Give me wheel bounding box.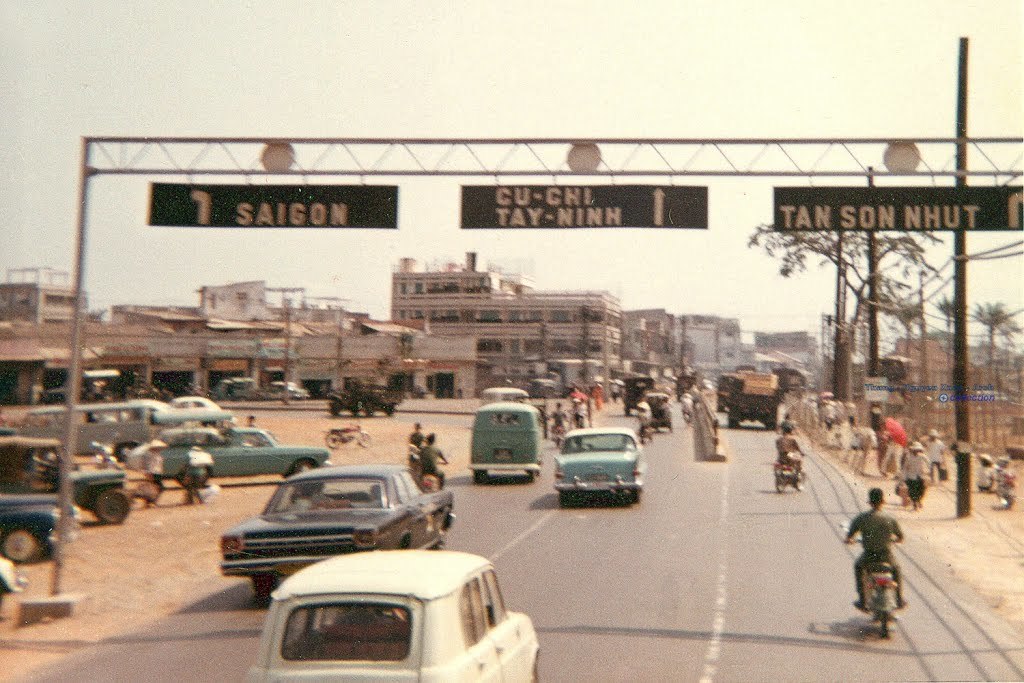
(left=526, top=469, right=540, bottom=482).
